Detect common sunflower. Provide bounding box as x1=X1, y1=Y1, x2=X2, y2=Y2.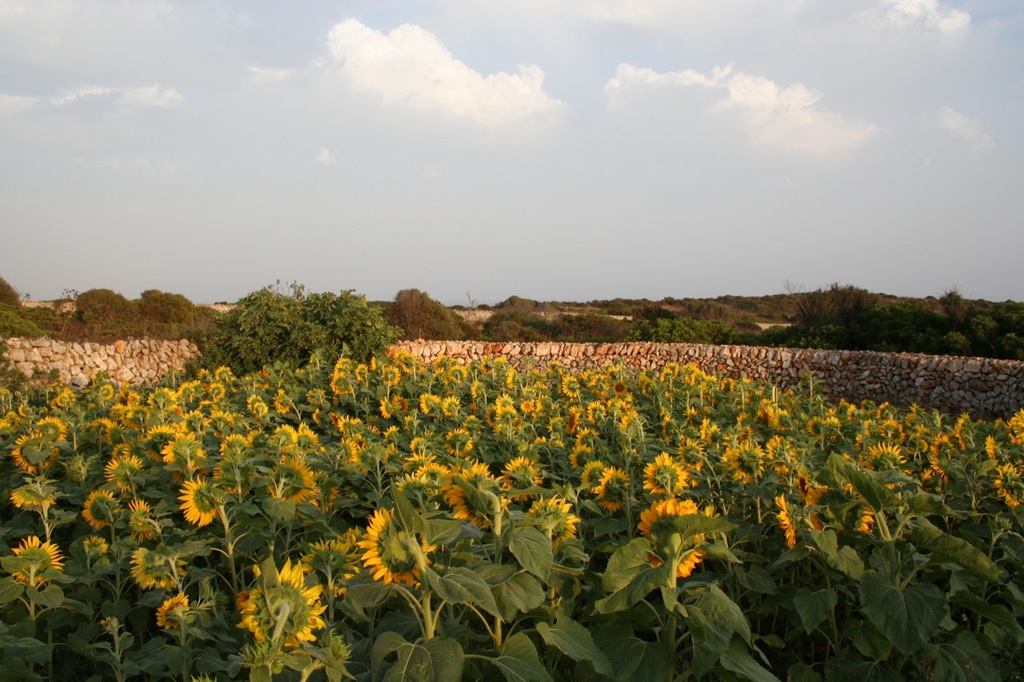
x1=237, y1=556, x2=320, y2=661.
